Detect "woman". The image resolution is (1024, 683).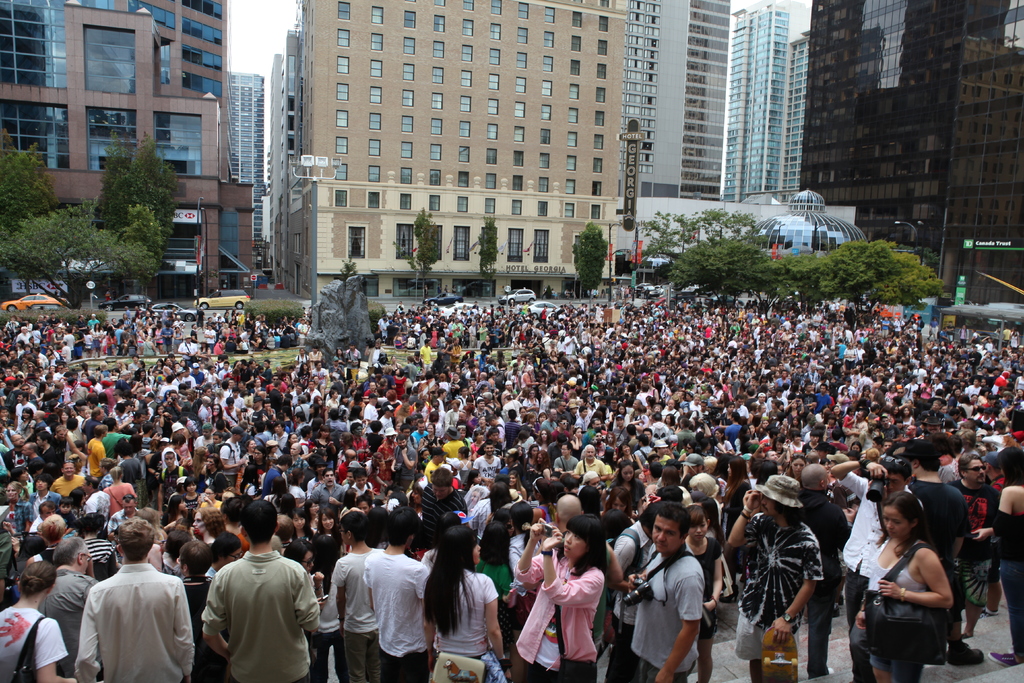
pyautogui.locateOnScreen(758, 418, 769, 436).
